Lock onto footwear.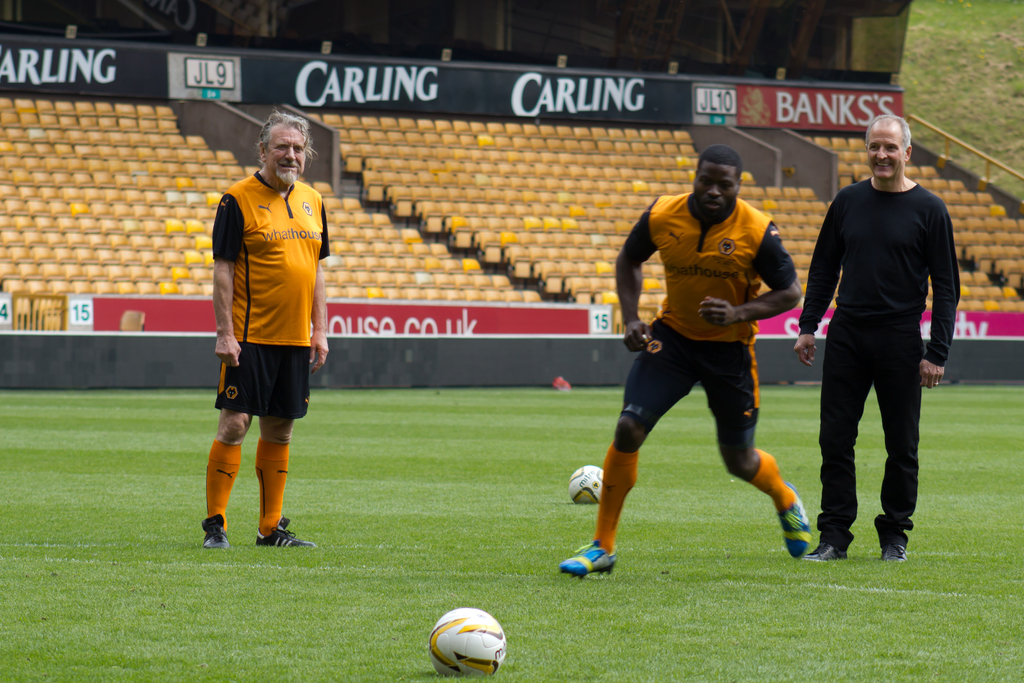
Locked: rect(198, 517, 229, 554).
